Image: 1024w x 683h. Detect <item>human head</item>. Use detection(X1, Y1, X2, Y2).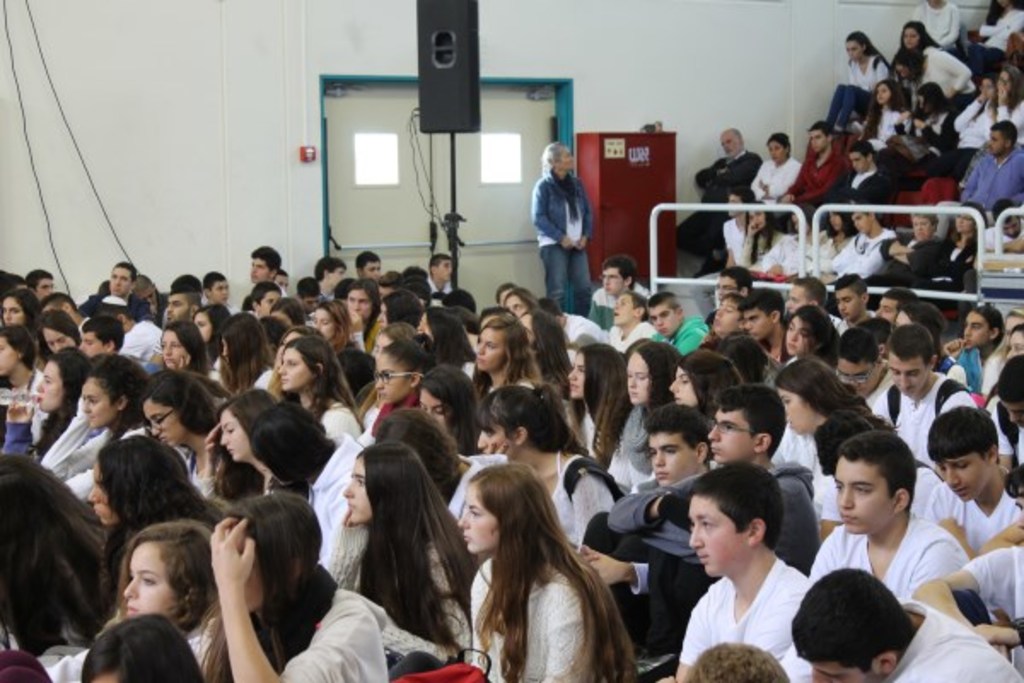
detection(445, 287, 478, 314).
